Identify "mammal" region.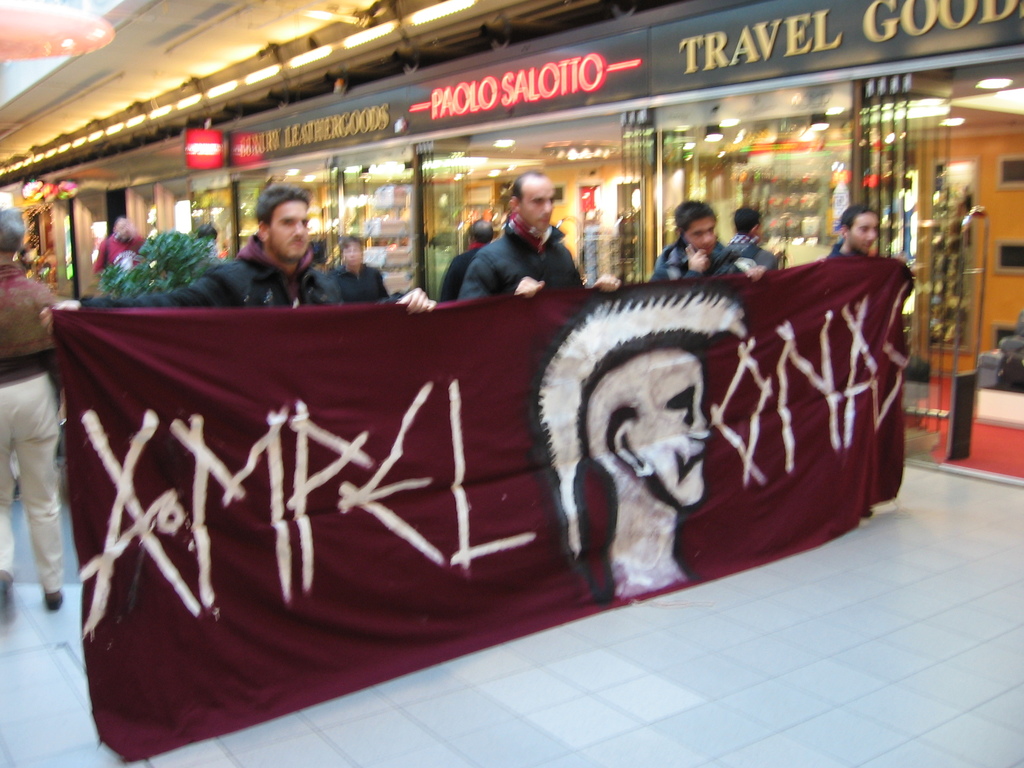
Region: detection(440, 220, 492, 300).
